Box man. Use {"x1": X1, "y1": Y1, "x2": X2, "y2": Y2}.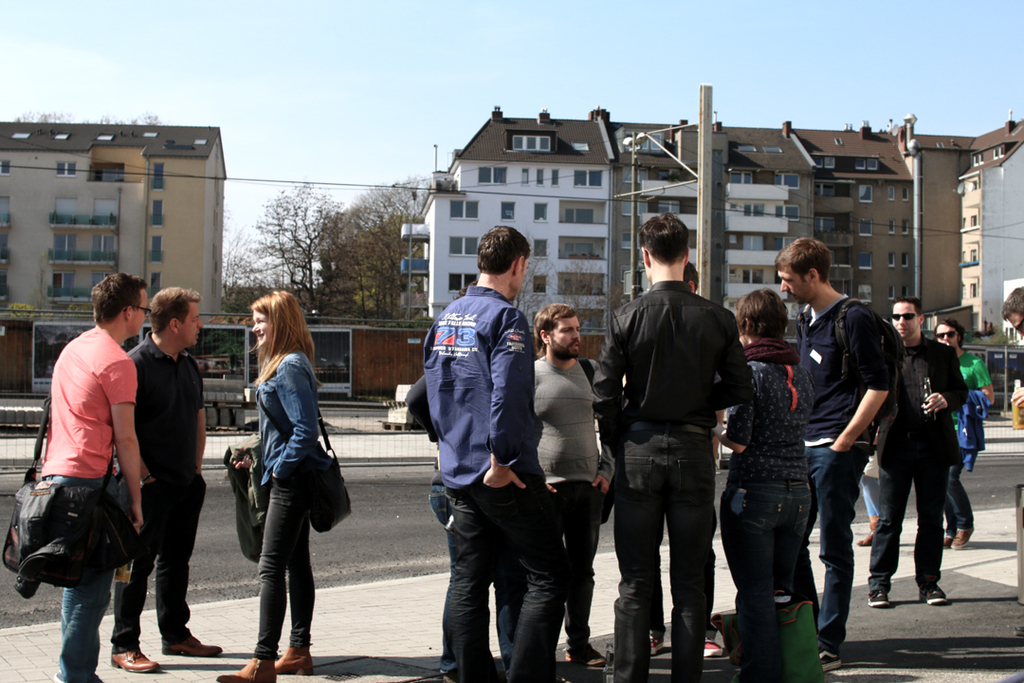
{"x1": 588, "y1": 213, "x2": 750, "y2": 682}.
